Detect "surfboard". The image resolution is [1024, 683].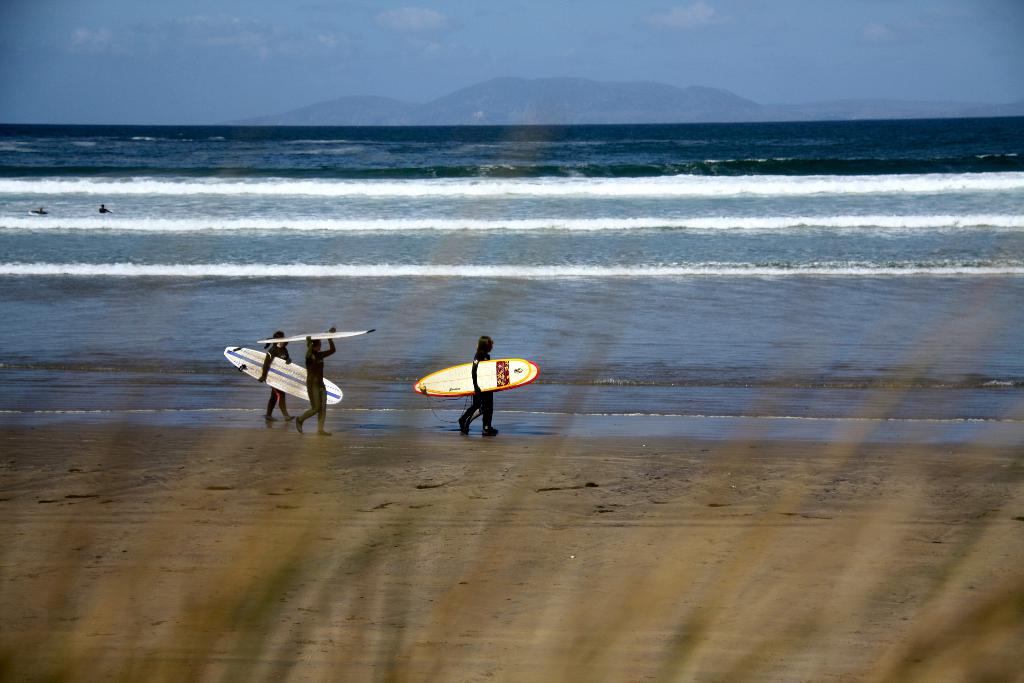
box(408, 356, 540, 397).
